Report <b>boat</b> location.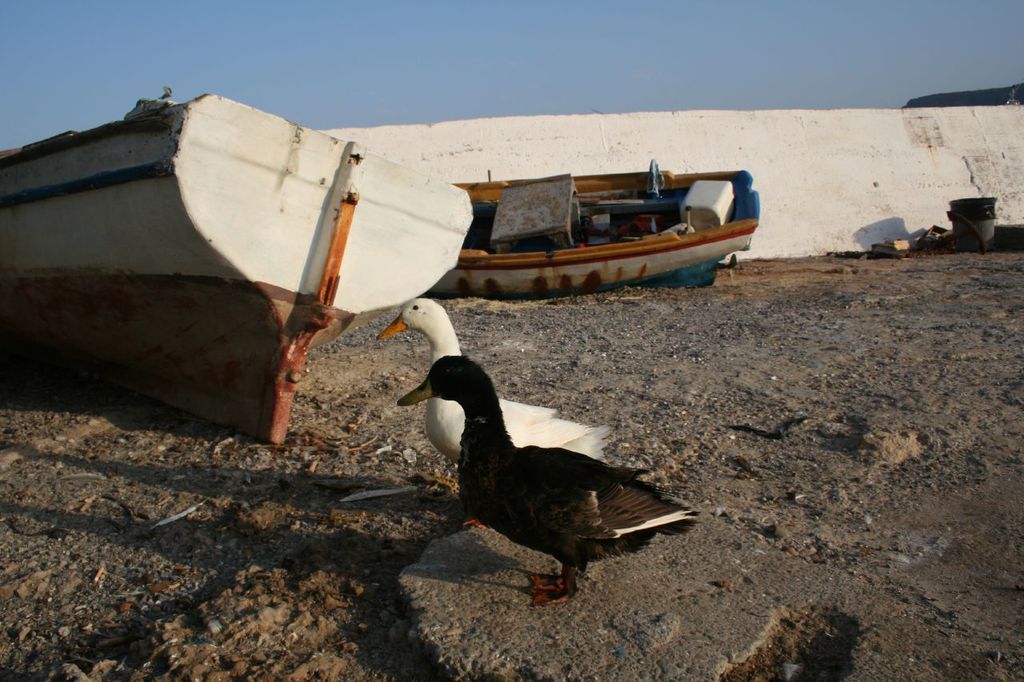
Report: locate(25, 100, 750, 504).
